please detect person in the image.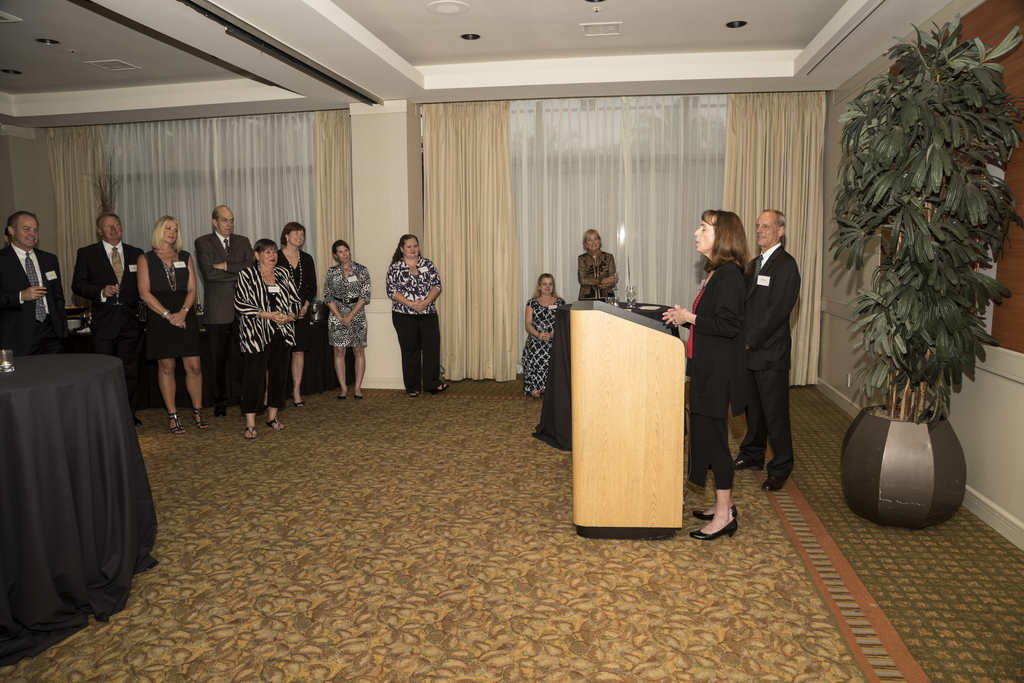
(385,233,448,394).
